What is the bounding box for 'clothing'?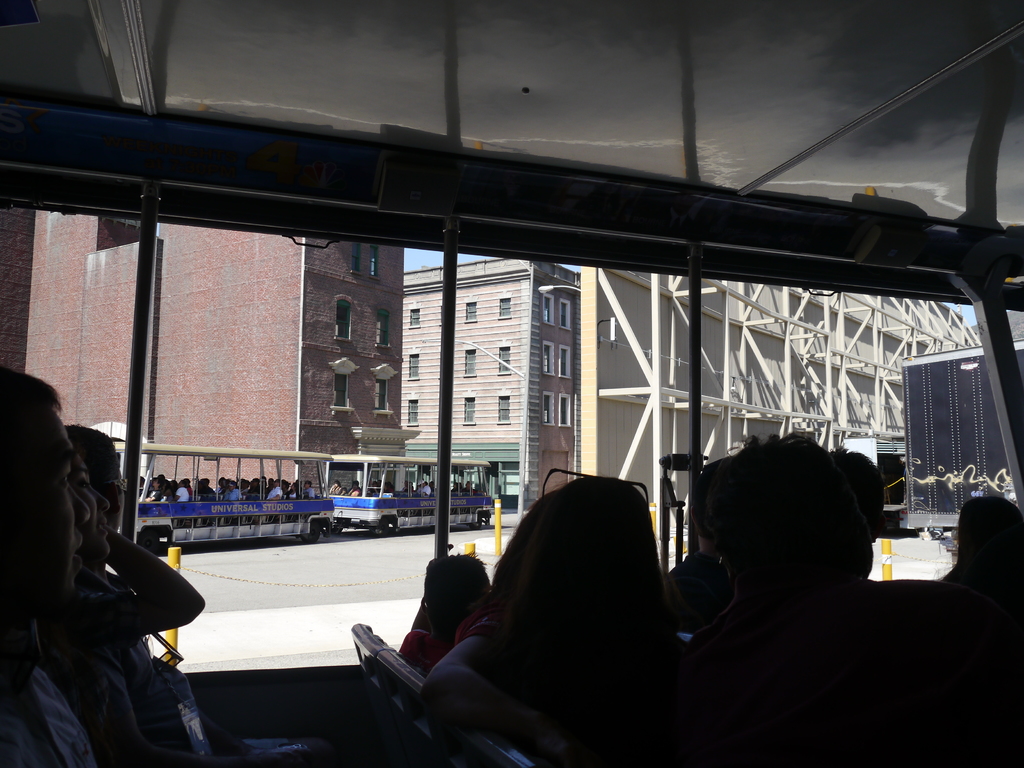
267,484,285,501.
